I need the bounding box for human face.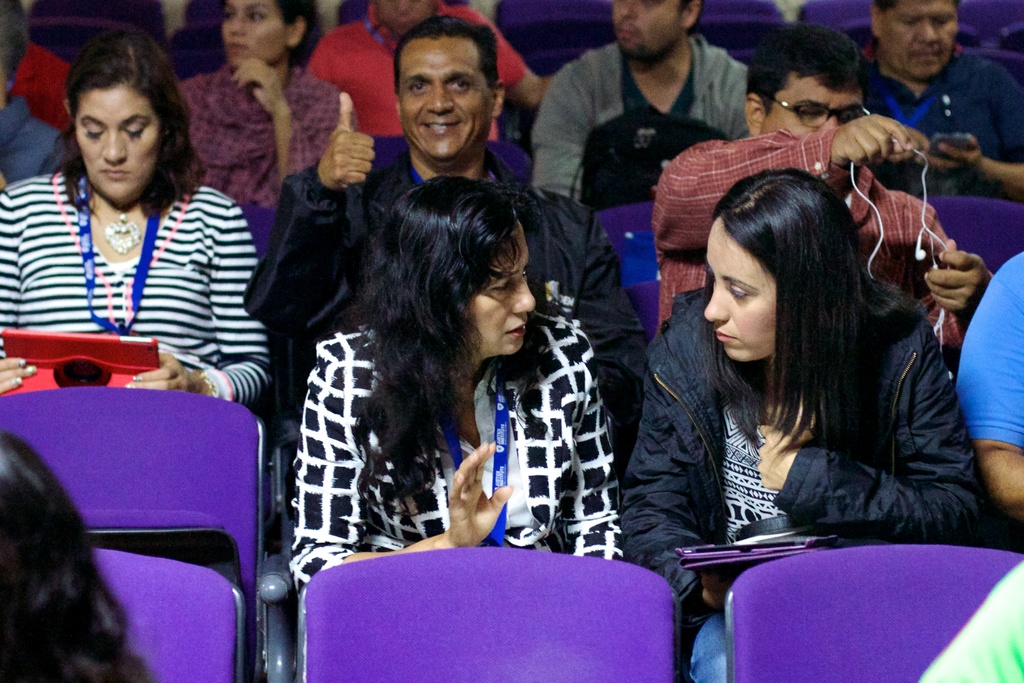
Here it is: 73 79 159 206.
